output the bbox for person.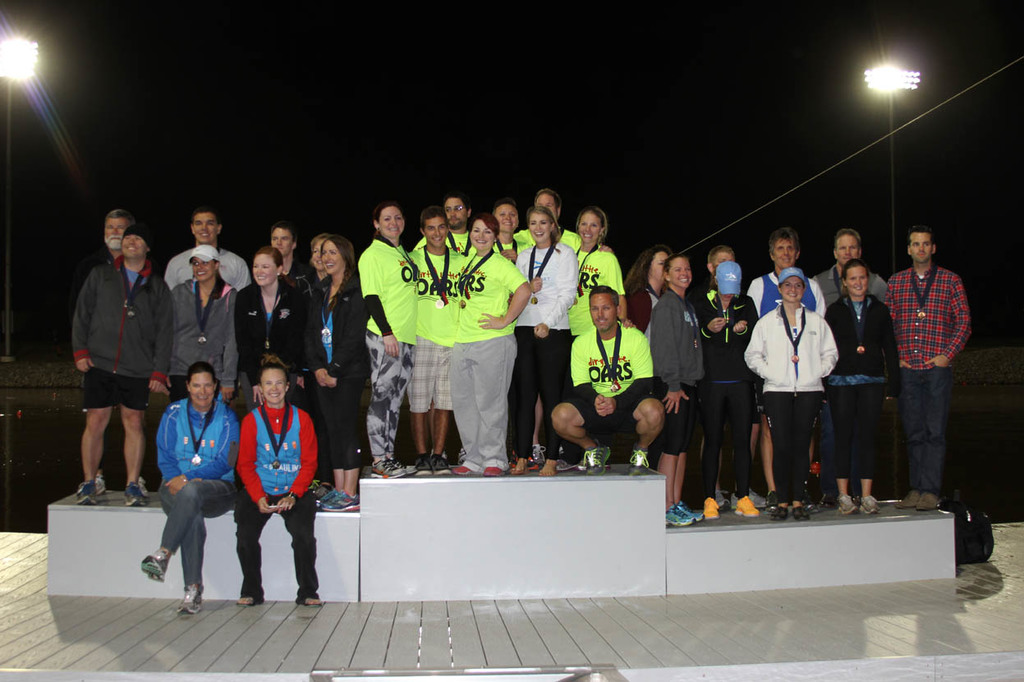
[653,255,707,522].
